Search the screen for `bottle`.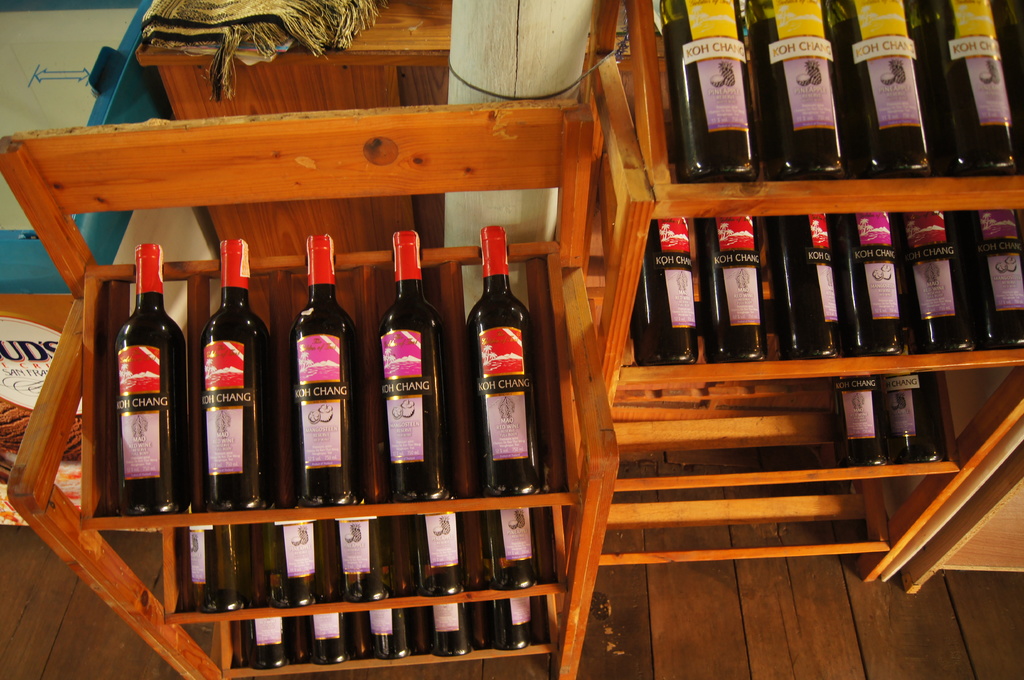
Found at select_region(204, 237, 284, 513).
